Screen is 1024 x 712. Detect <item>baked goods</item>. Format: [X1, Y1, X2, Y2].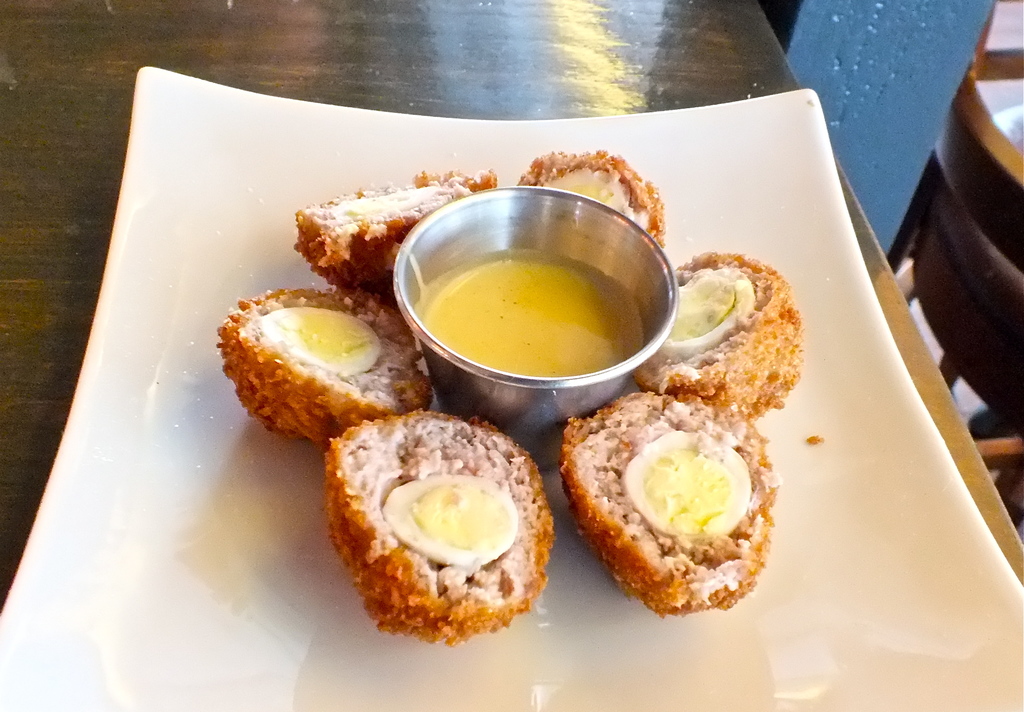
[513, 141, 671, 254].
